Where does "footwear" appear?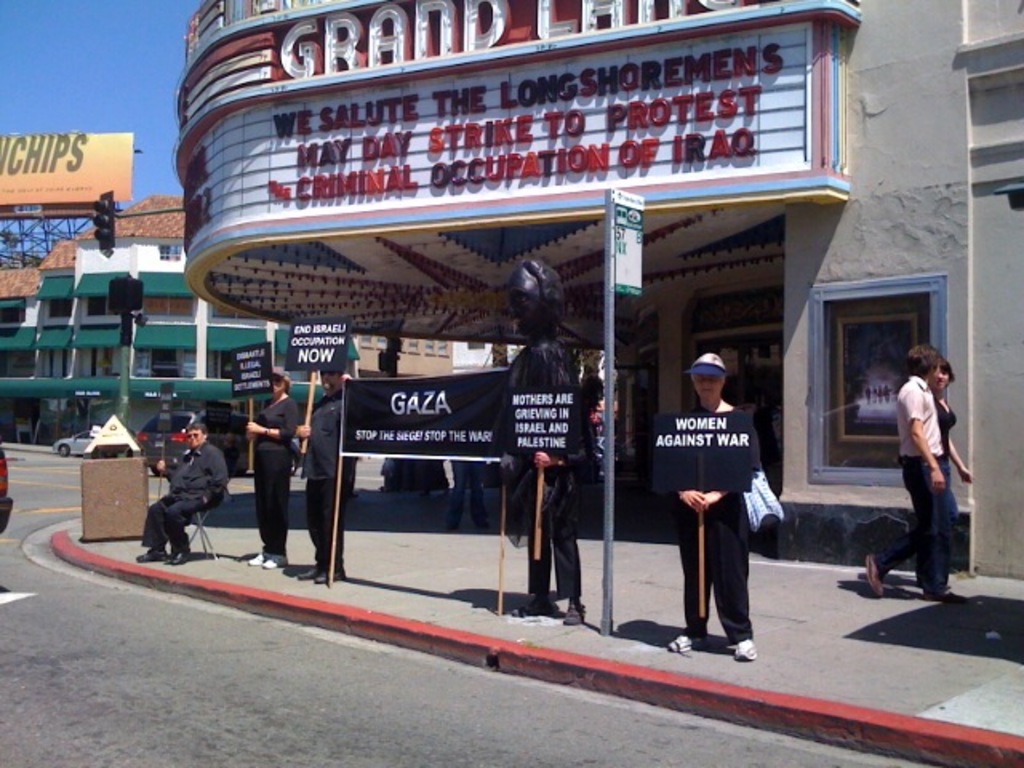
Appears at pyautogui.locateOnScreen(934, 586, 970, 608).
